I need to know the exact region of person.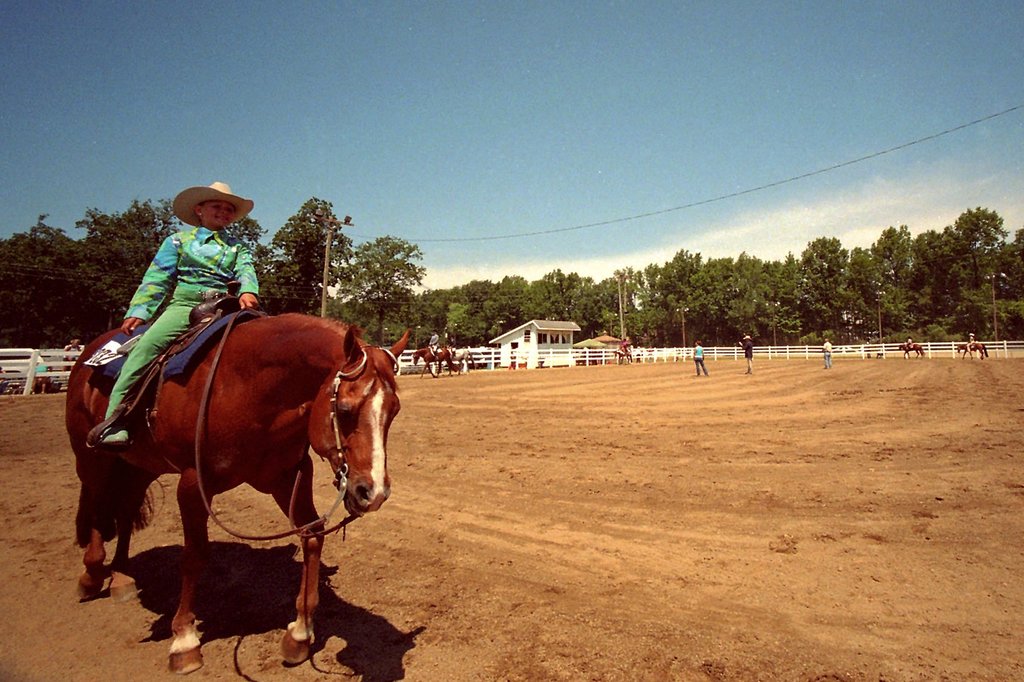
Region: detection(94, 182, 259, 444).
